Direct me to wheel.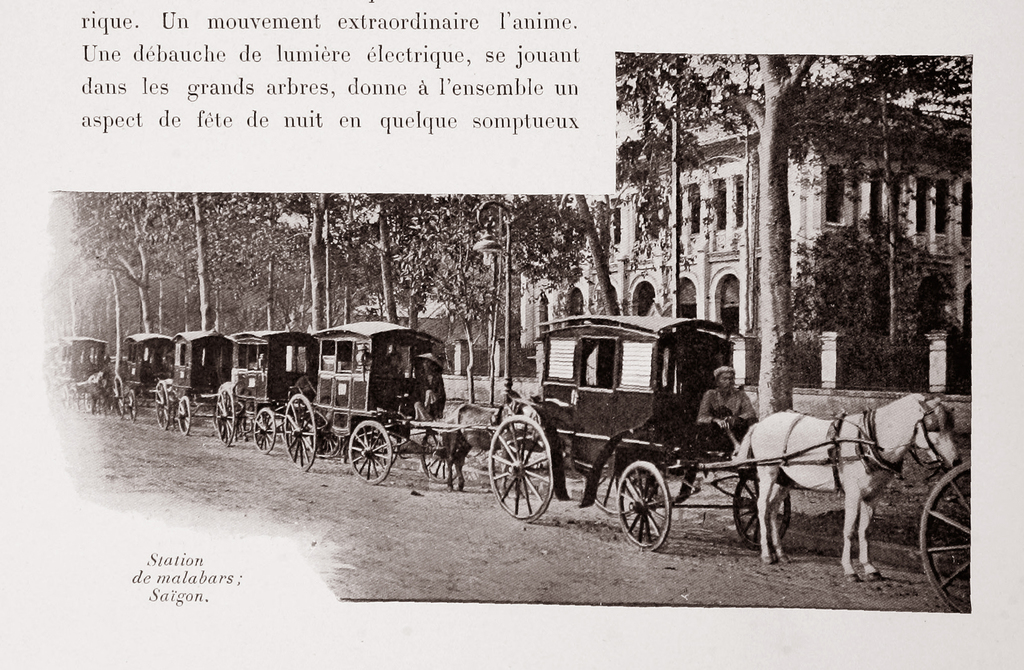
Direction: 616:459:673:549.
